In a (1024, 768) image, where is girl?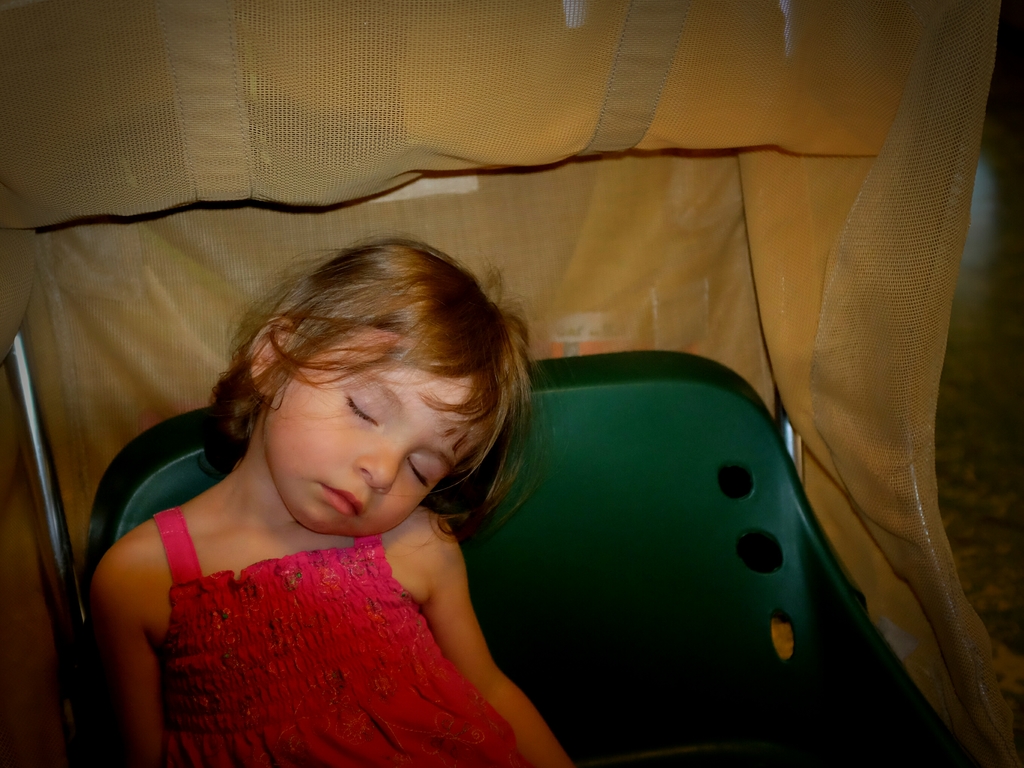
bbox(91, 236, 580, 767).
